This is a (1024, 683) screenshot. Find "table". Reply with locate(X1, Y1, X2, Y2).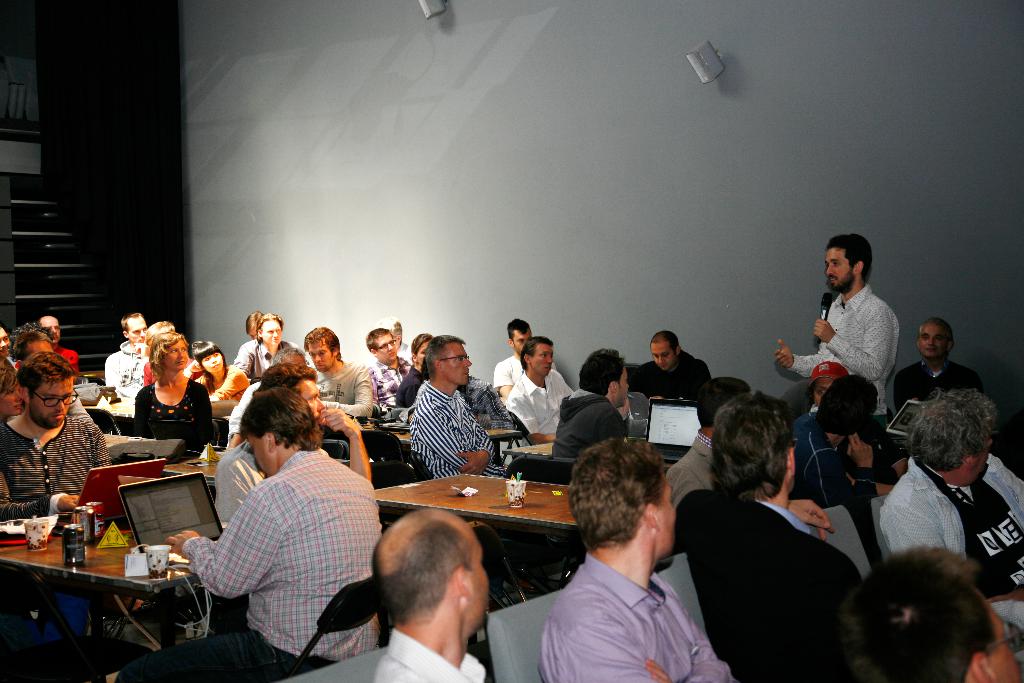
locate(167, 449, 220, 497).
